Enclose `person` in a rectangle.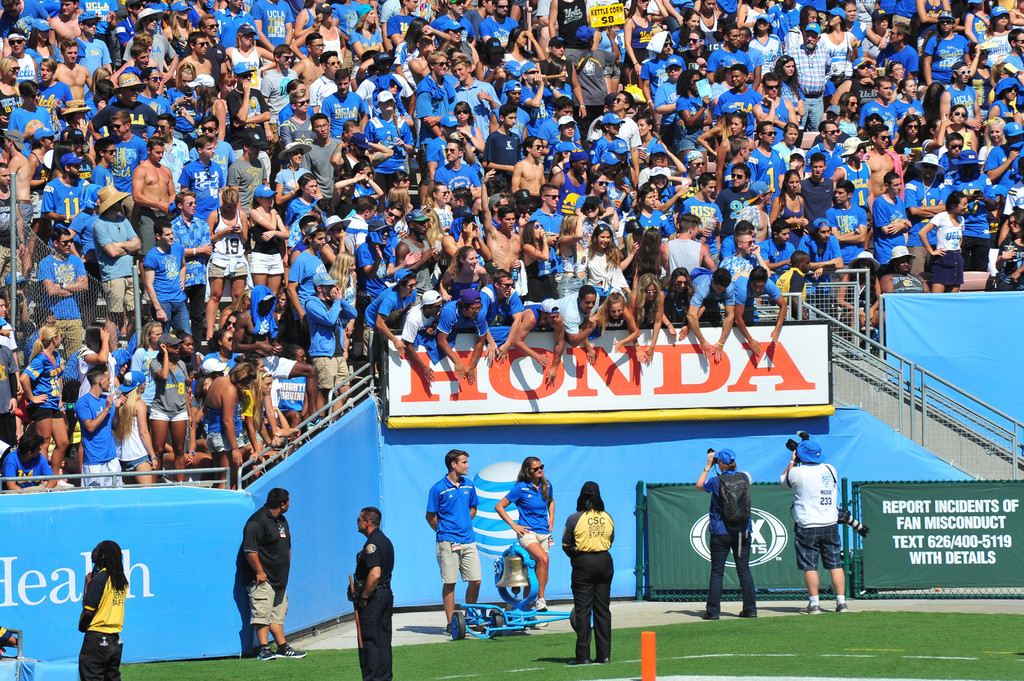
80:0:120:58.
